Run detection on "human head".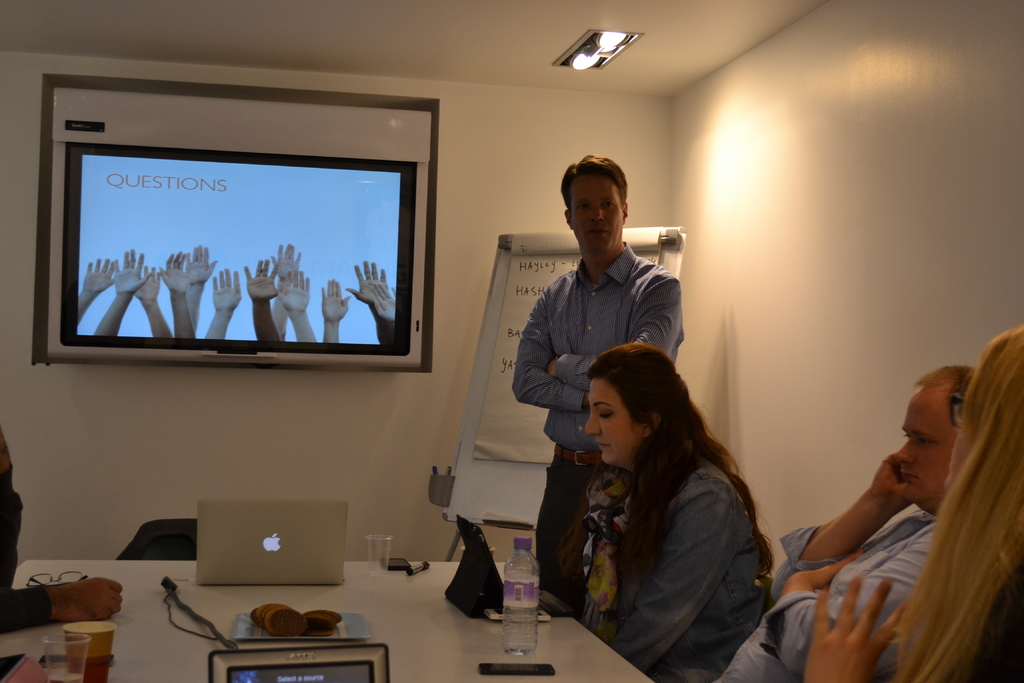
Result: Rect(892, 367, 981, 516).
